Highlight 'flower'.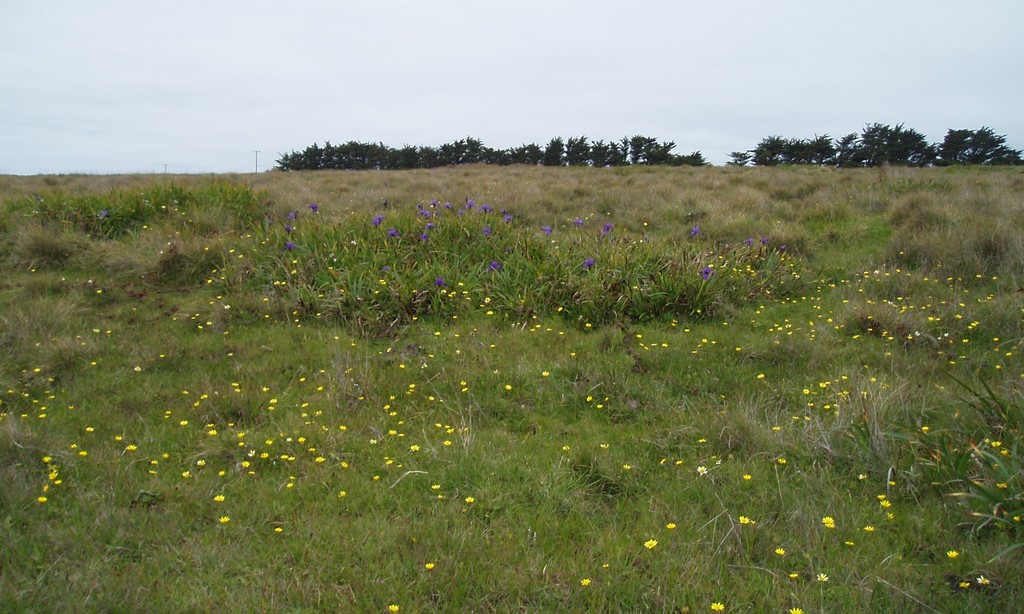
Highlighted region: [x1=711, y1=602, x2=724, y2=609].
